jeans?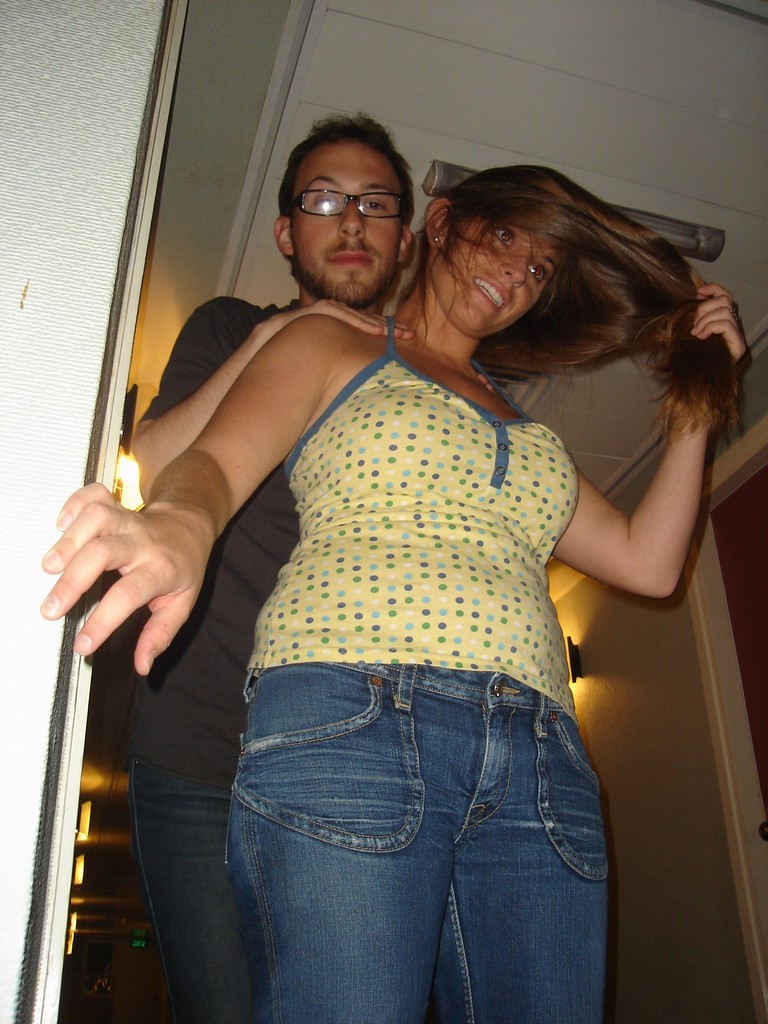
select_region(186, 651, 628, 1023)
